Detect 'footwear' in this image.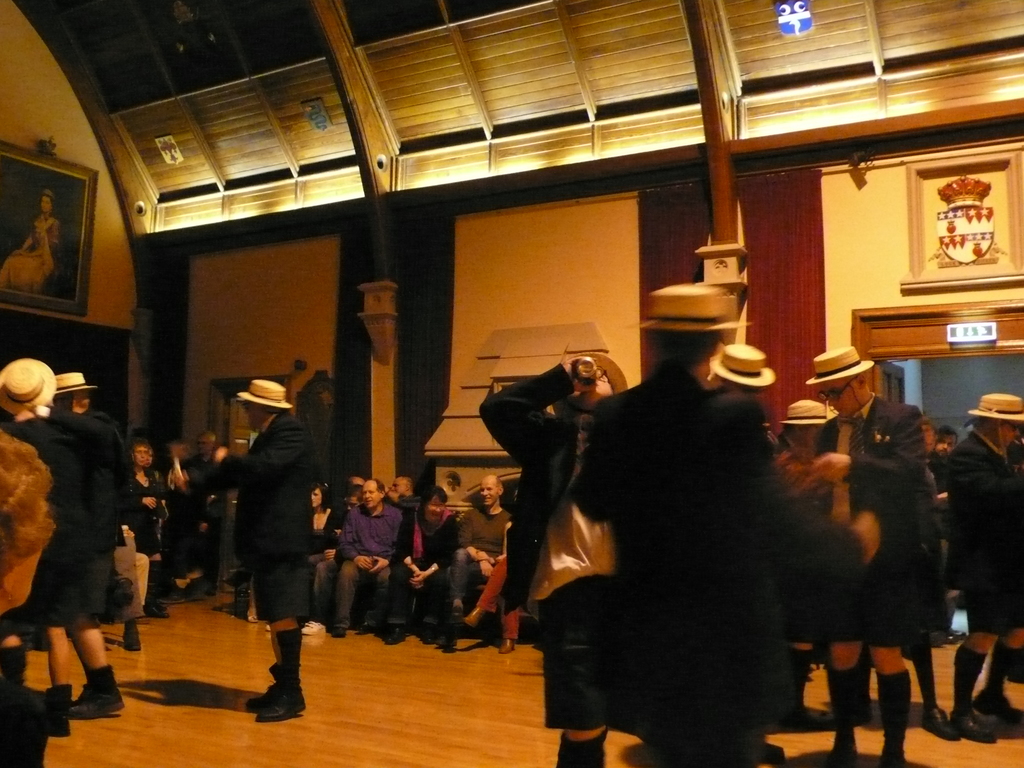
Detection: 161/584/180/611.
